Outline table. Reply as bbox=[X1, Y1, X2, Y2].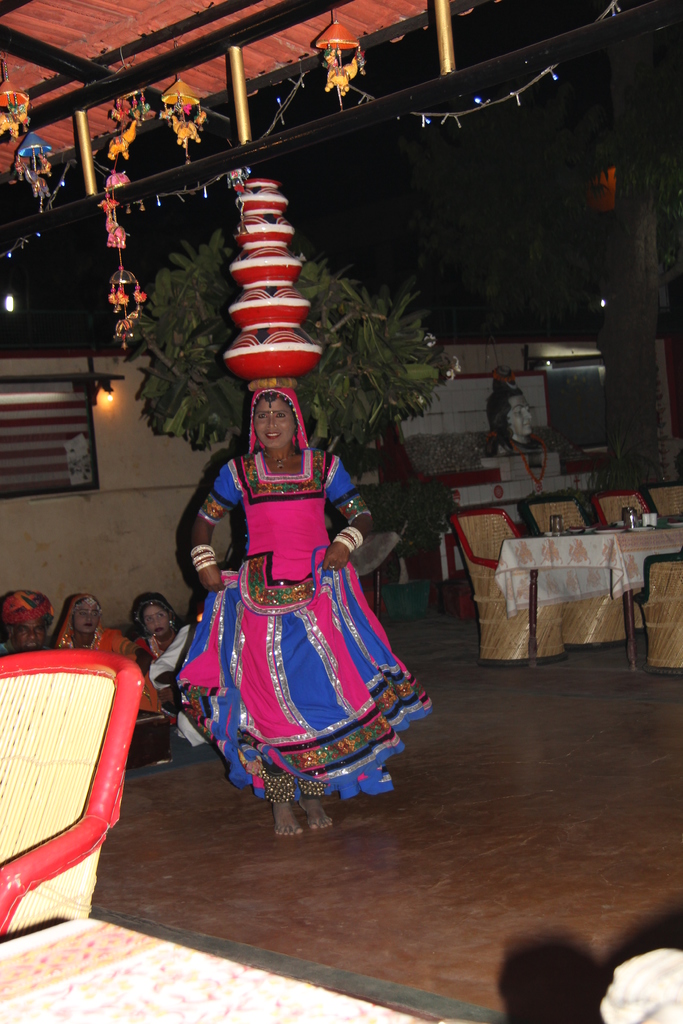
bbox=[0, 915, 451, 1023].
